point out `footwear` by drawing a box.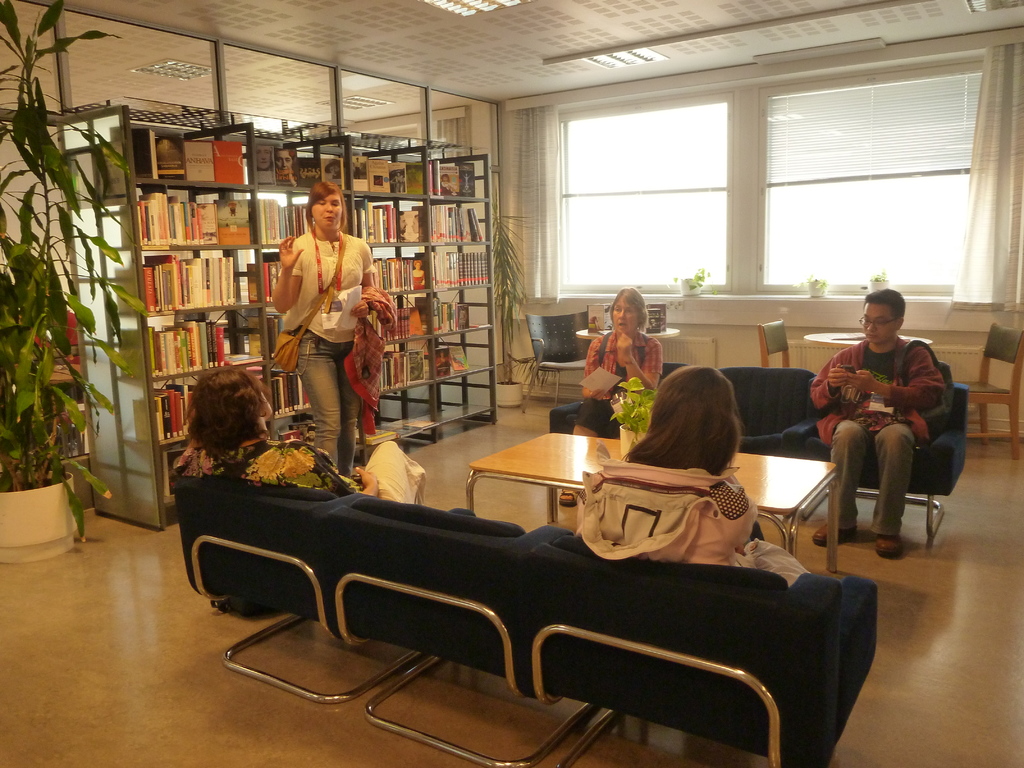
box=[874, 529, 901, 560].
